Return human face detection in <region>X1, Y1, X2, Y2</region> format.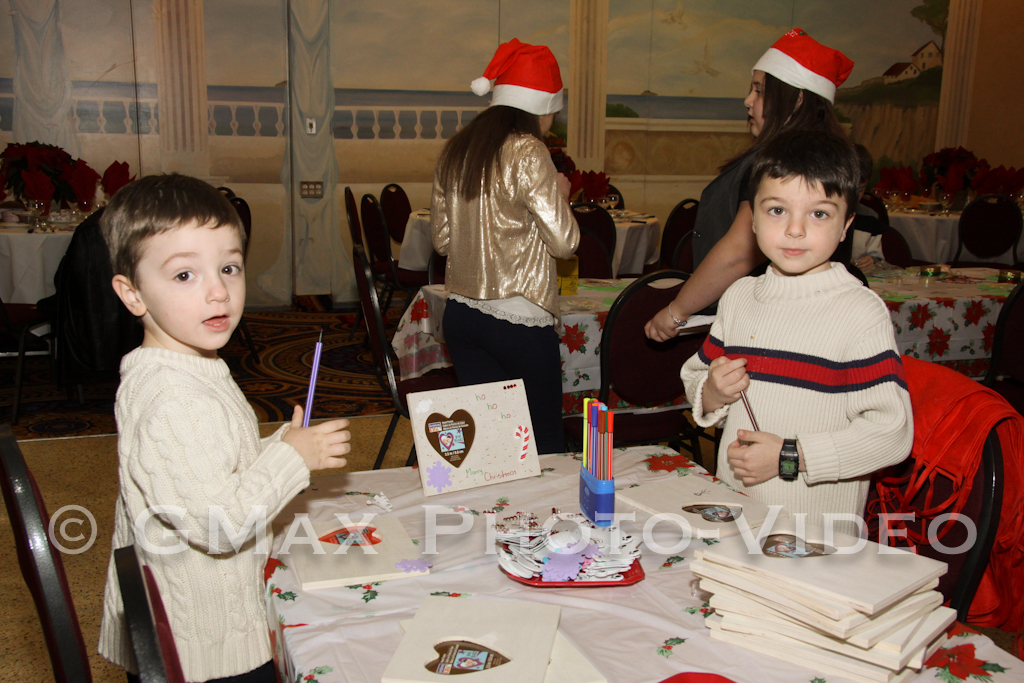
<region>139, 219, 247, 350</region>.
